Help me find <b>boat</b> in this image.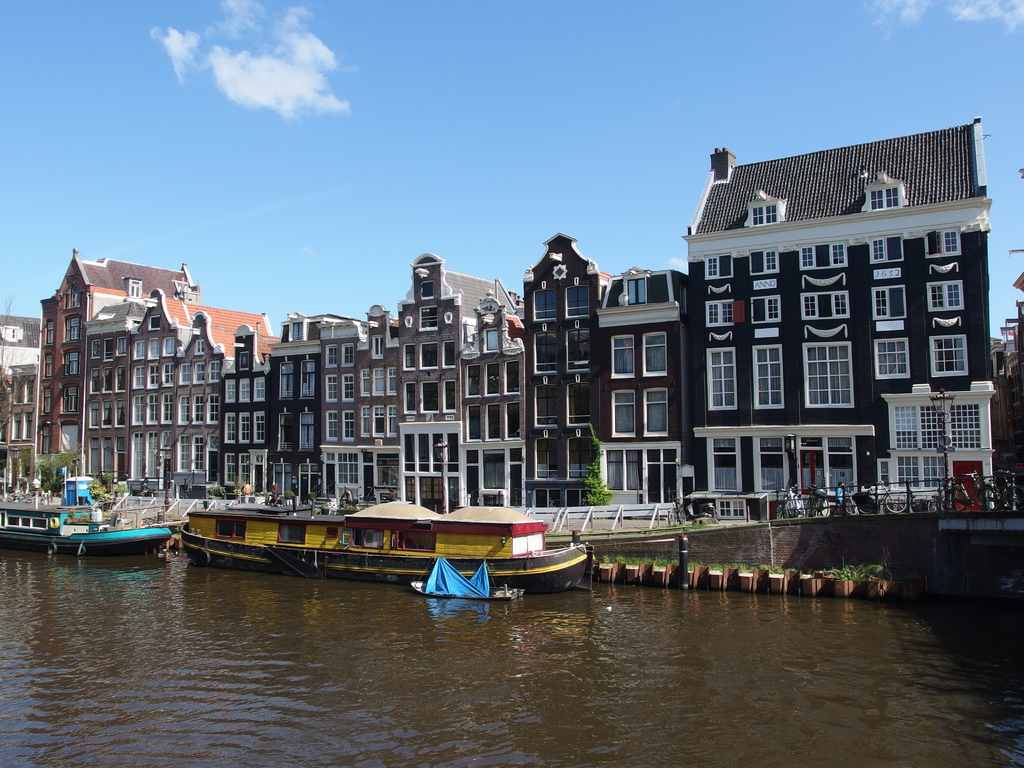
Found it: l=180, t=487, r=585, b=589.
